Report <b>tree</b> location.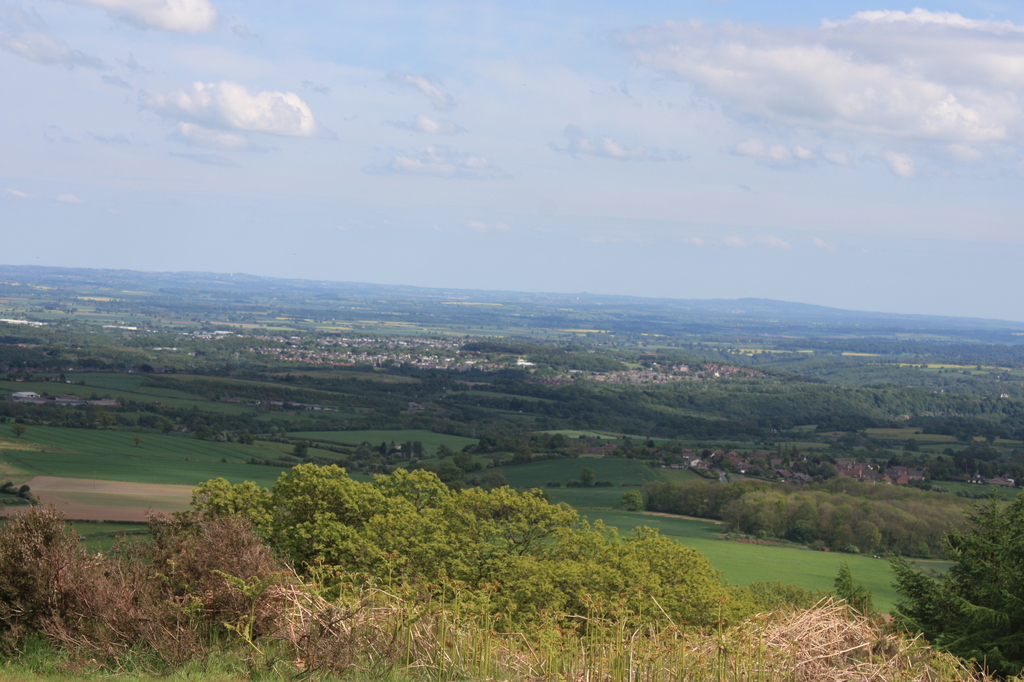
Report: <bbox>0, 481, 38, 508</bbox>.
